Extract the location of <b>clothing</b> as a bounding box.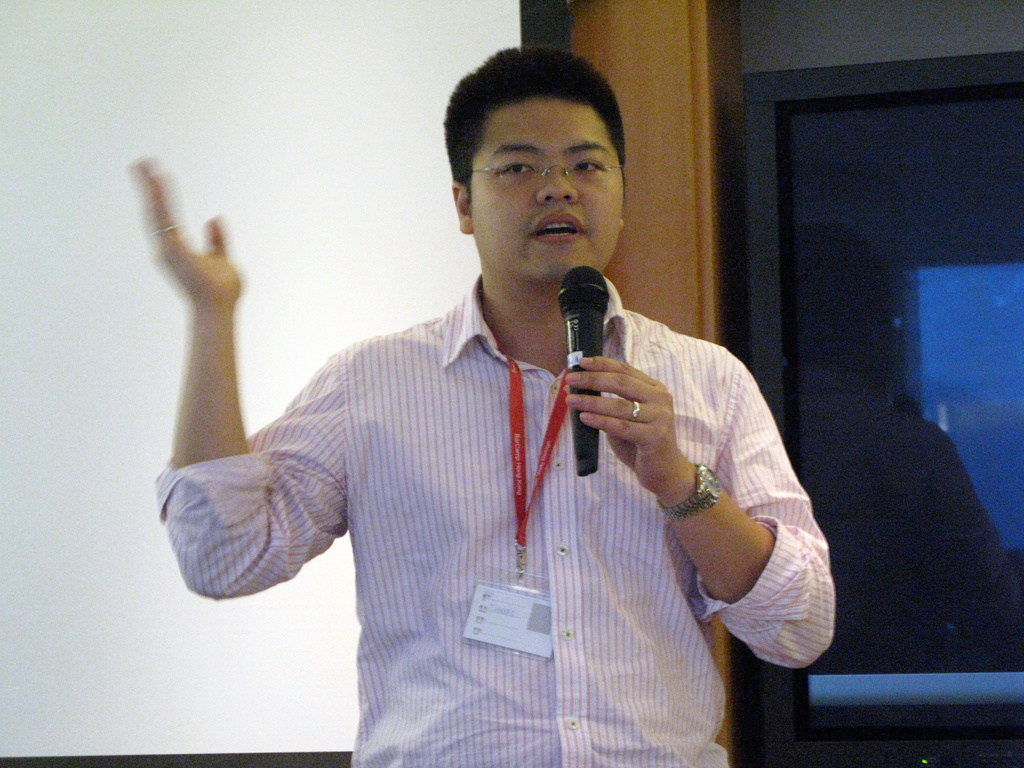
(151,257,814,737).
